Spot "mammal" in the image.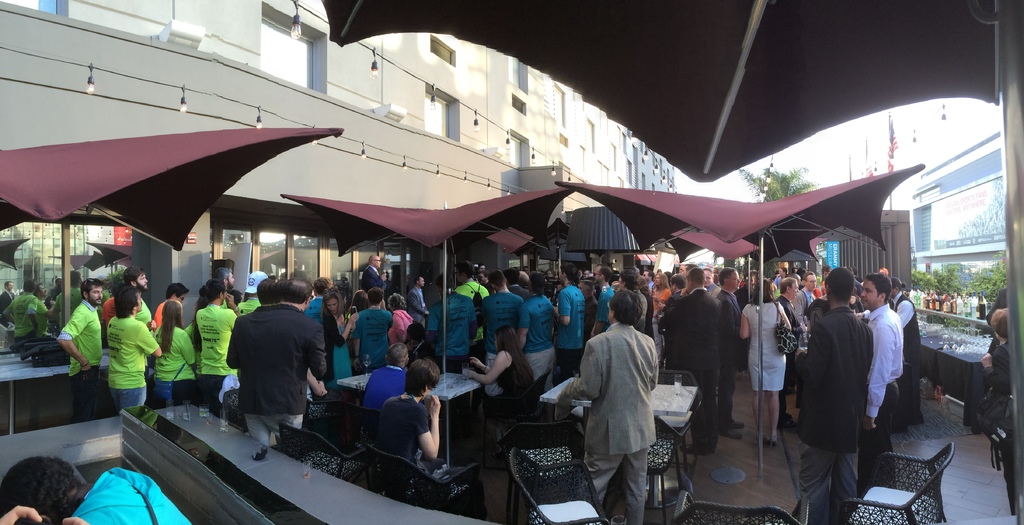
"mammal" found at (left=0, top=450, right=195, bottom=524).
